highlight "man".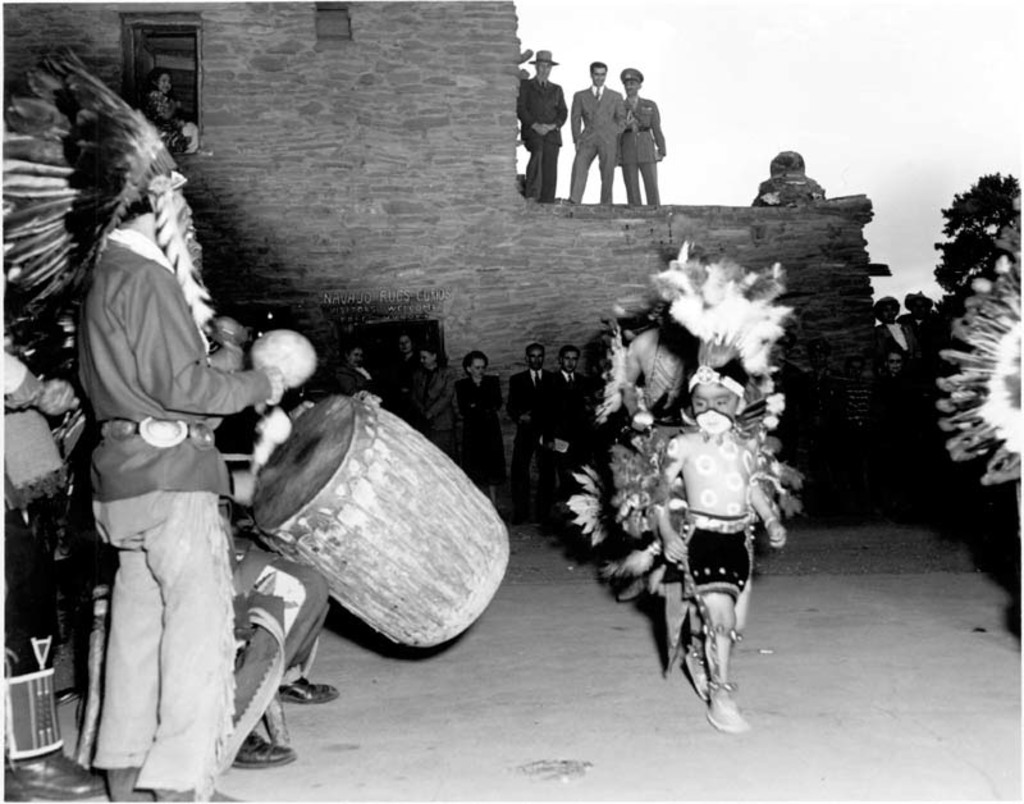
Highlighted region: left=544, top=348, right=594, bottom=474.
